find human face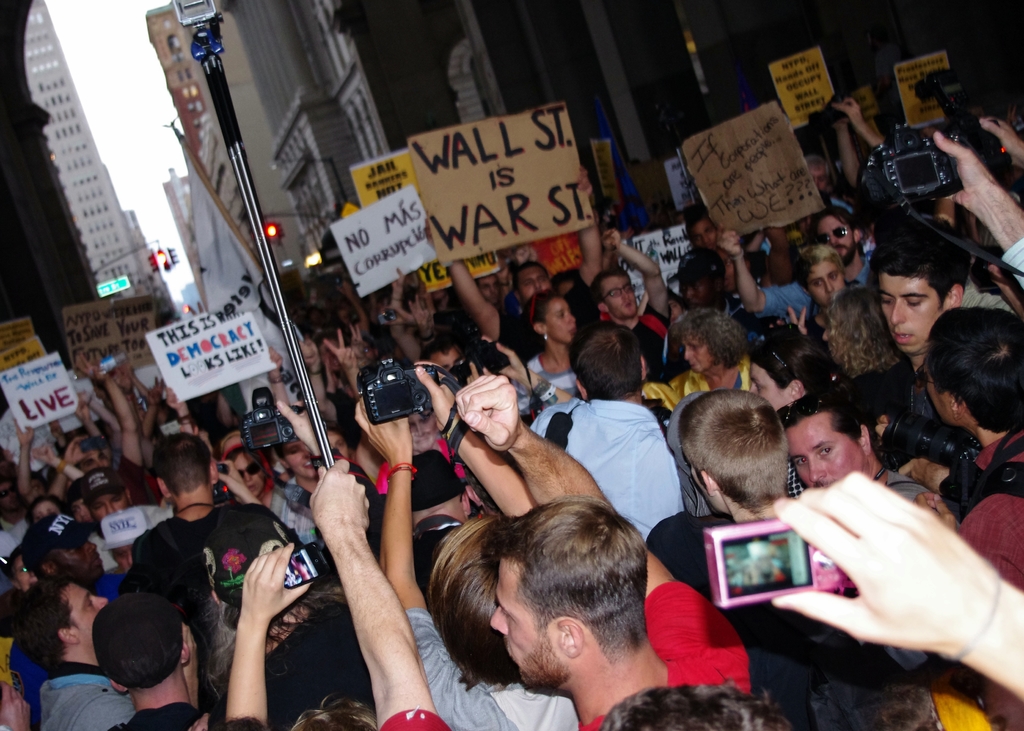
[519,266,547,302]
